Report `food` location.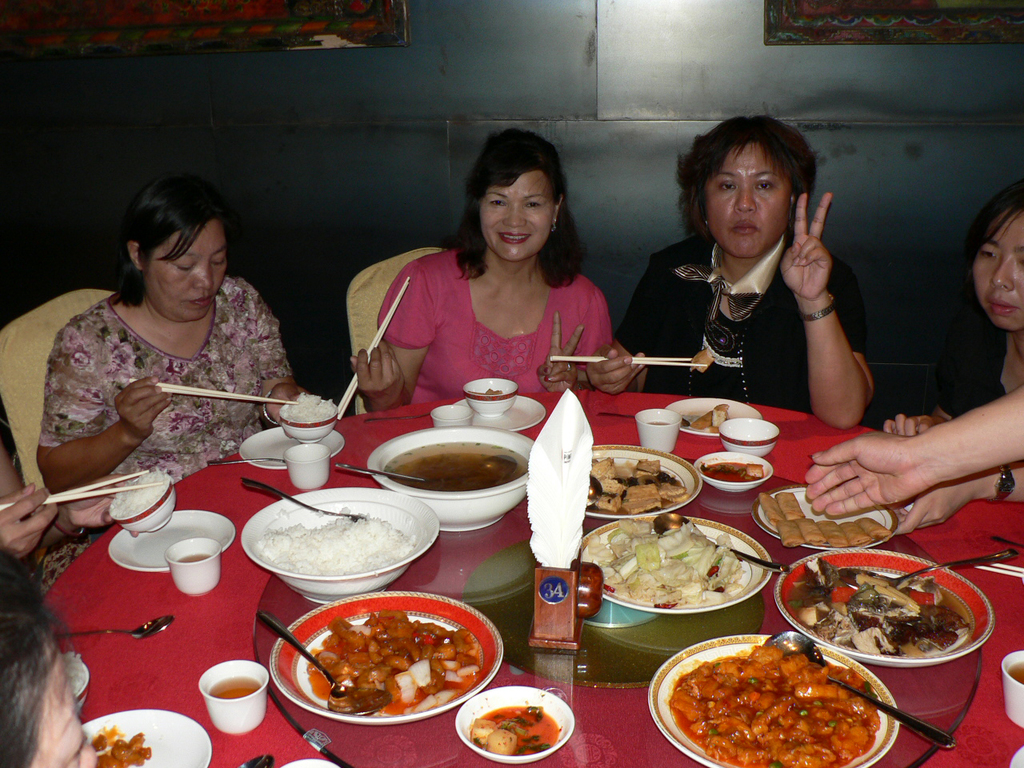
Report: region(303, 604, 483, 716).
